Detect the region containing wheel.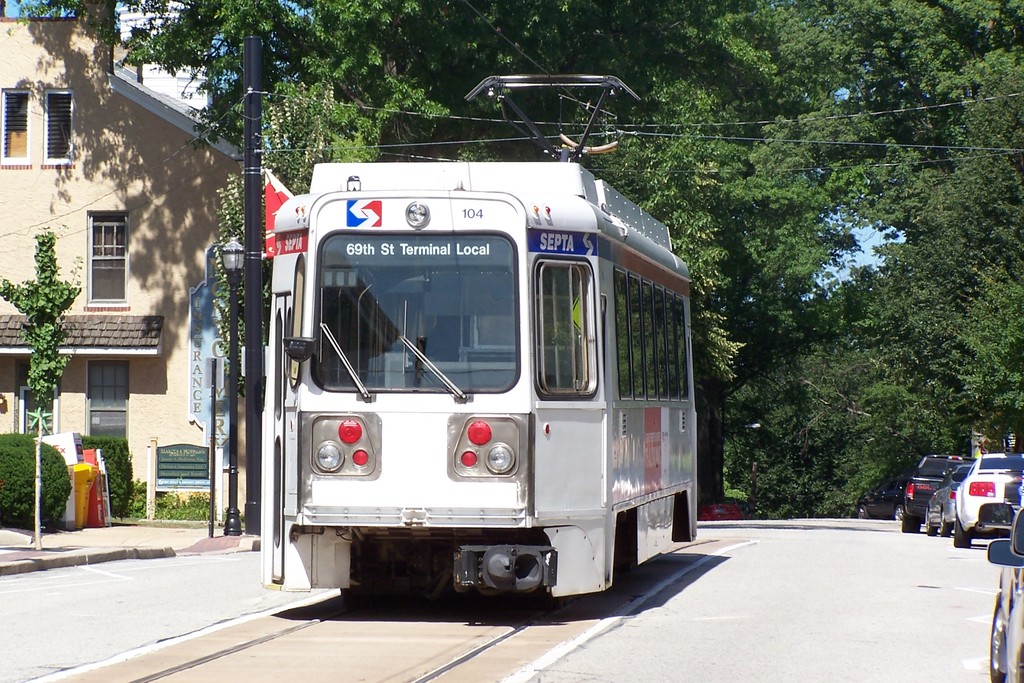
bbox=[902, 504, 924, 533].
